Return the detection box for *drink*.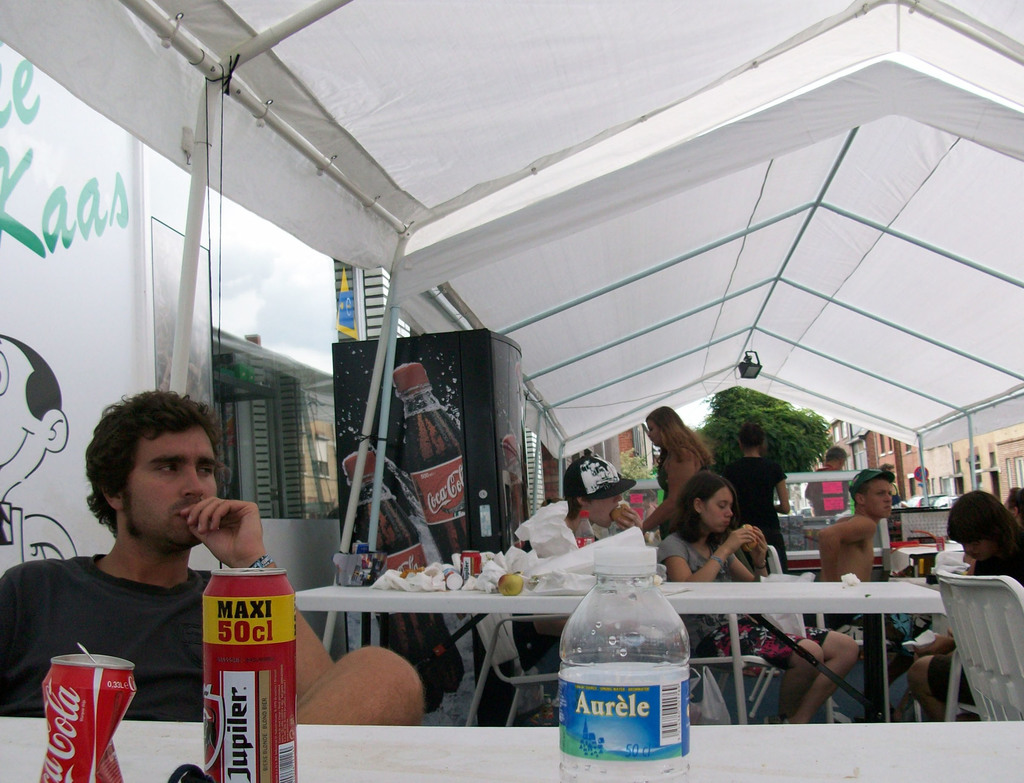
<region>37, 669, 131, 773</region>.
